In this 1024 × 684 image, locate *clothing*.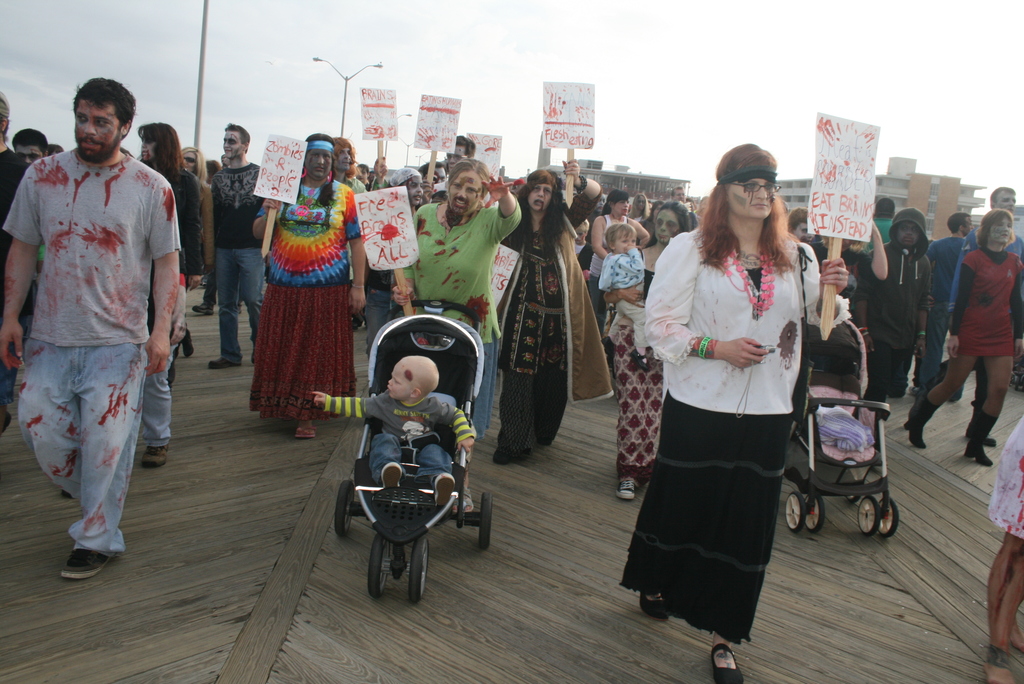
Bounding box: BBox(988, 416, 1023, 536).
